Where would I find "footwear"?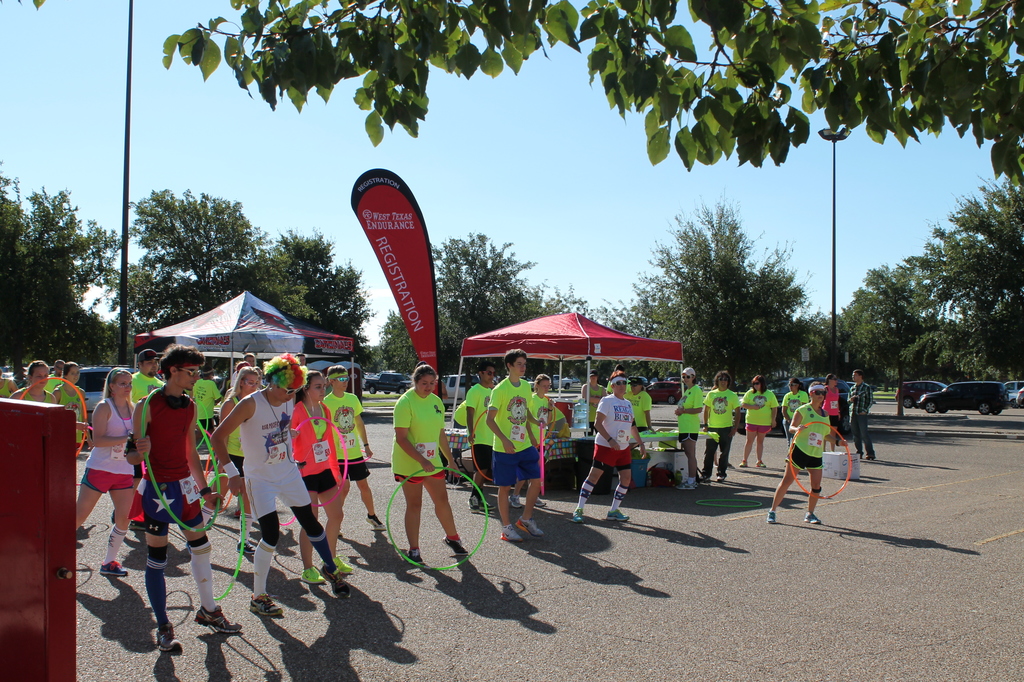
At pyautogui.locateOnScreen(408, 549, 425, 565).
